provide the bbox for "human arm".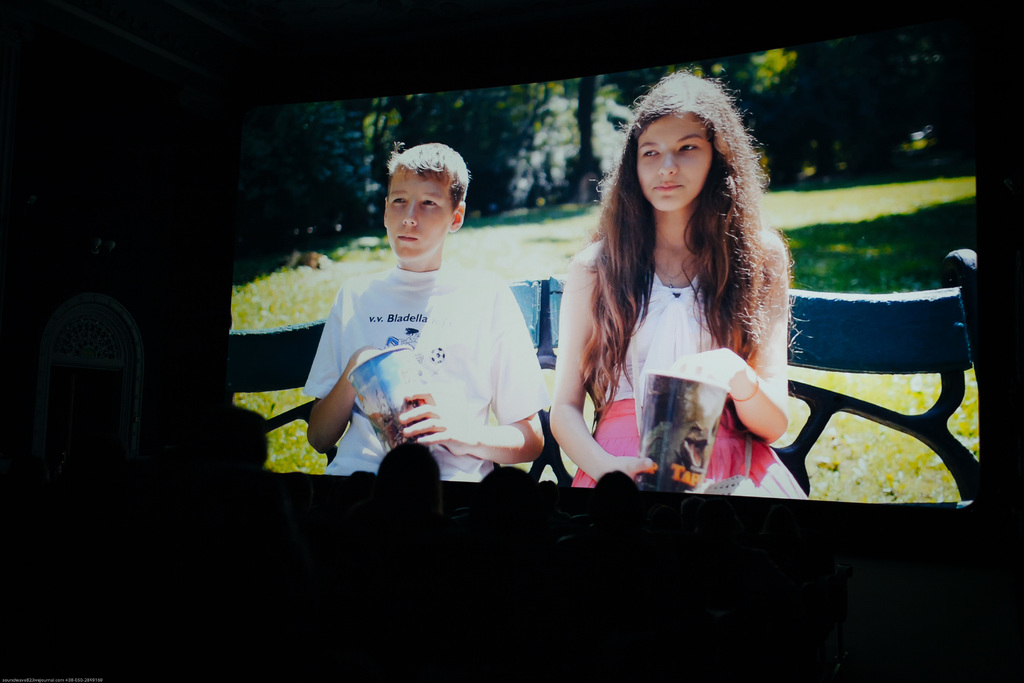
(404,273,551,465).
